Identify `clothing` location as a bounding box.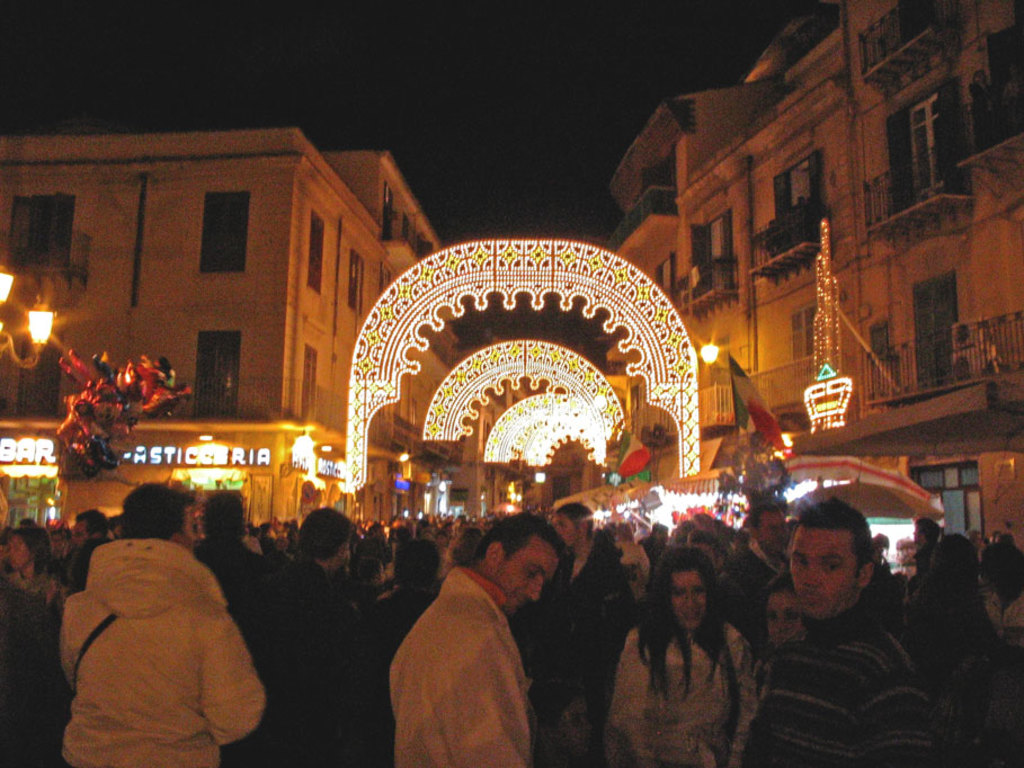
box=[356, 574, 523, 766].
